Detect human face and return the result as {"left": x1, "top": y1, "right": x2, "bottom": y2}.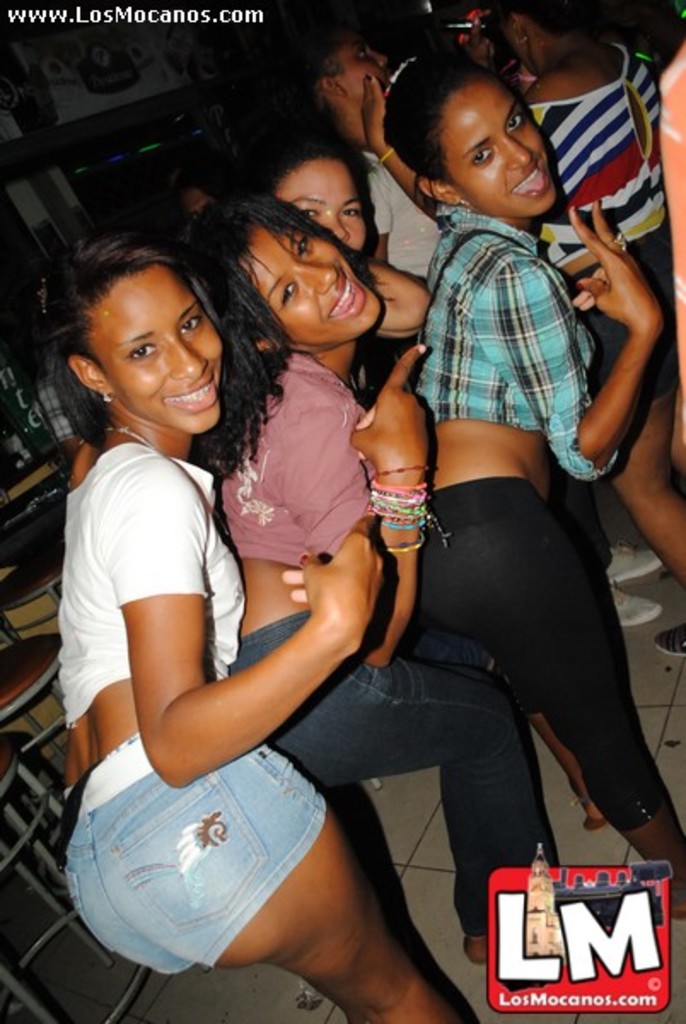
{"left": 437, "top": 82, "right": 560, "bottom": 215}.
